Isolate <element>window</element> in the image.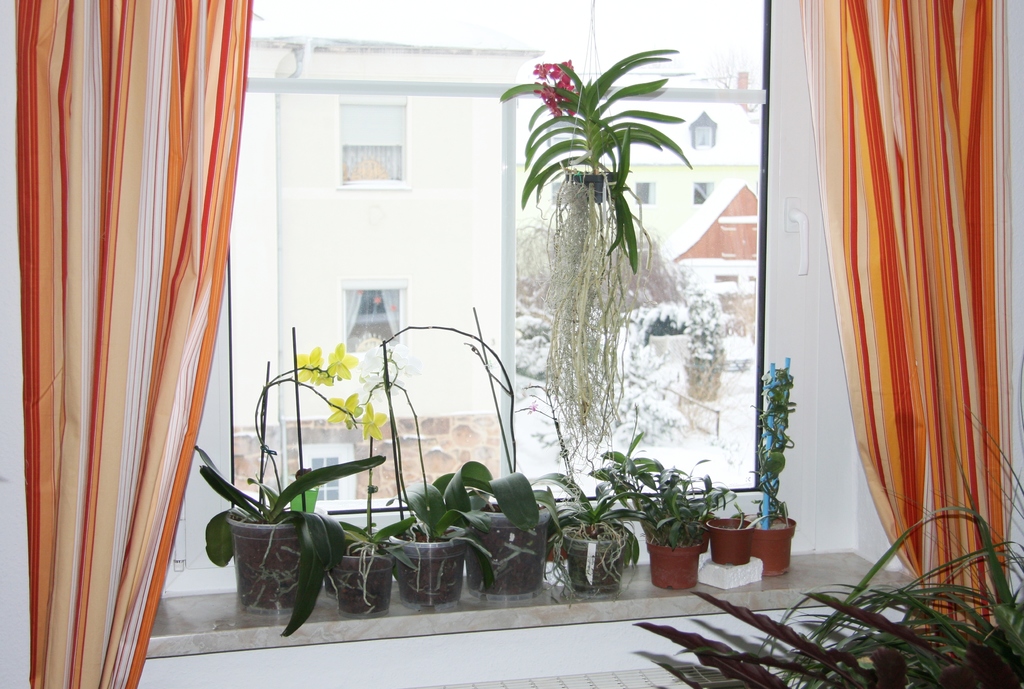
Isolated region: [296,441,356,503].
